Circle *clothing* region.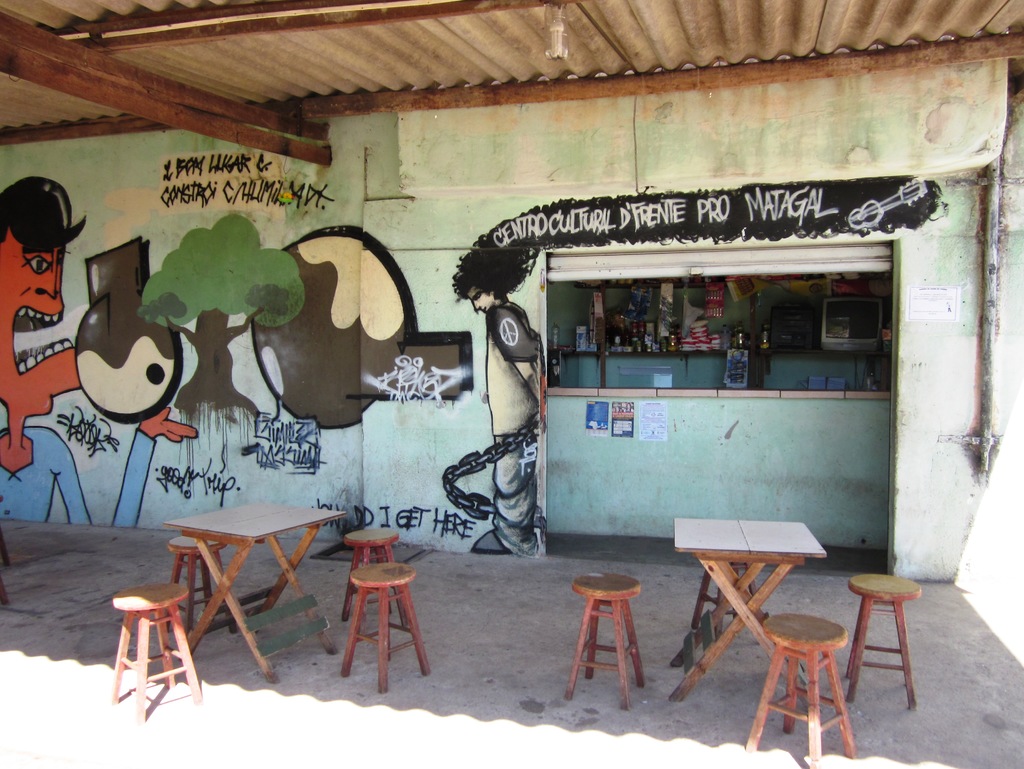
Region: [475,293,548,553].
